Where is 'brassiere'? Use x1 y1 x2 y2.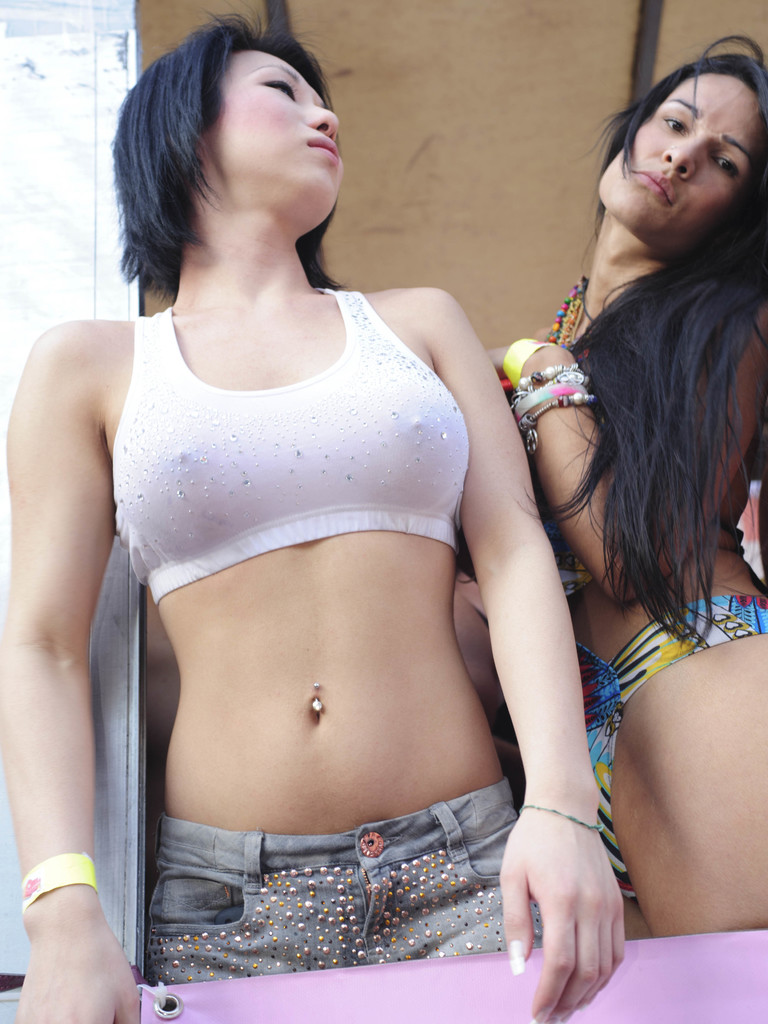
110 276 470 605.
